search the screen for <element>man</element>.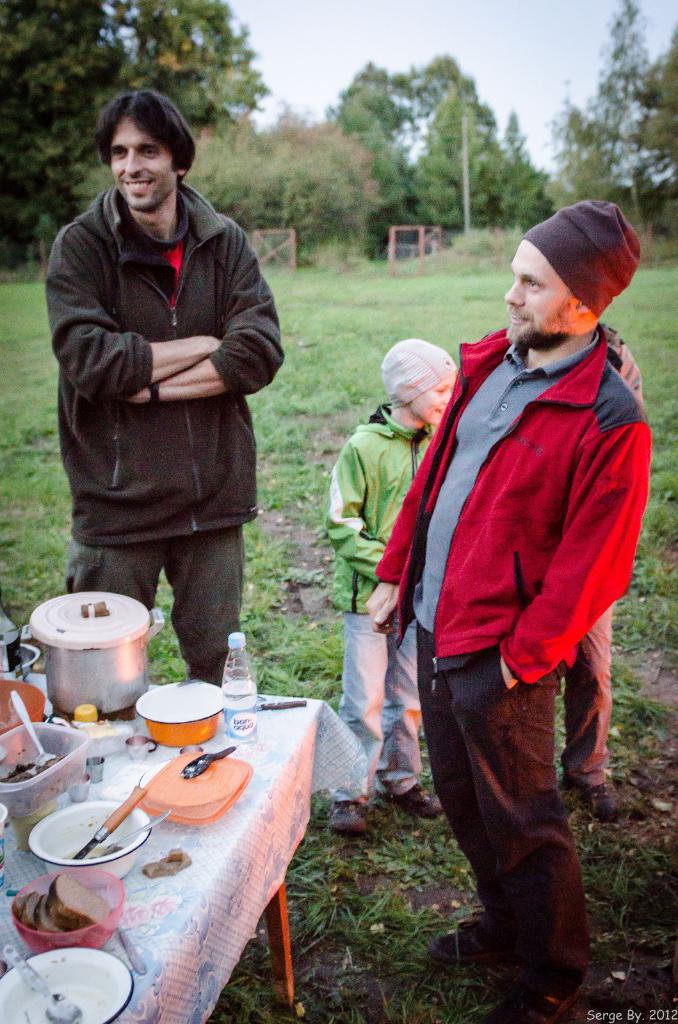
Found at detection(36, 87, 290, 692).
